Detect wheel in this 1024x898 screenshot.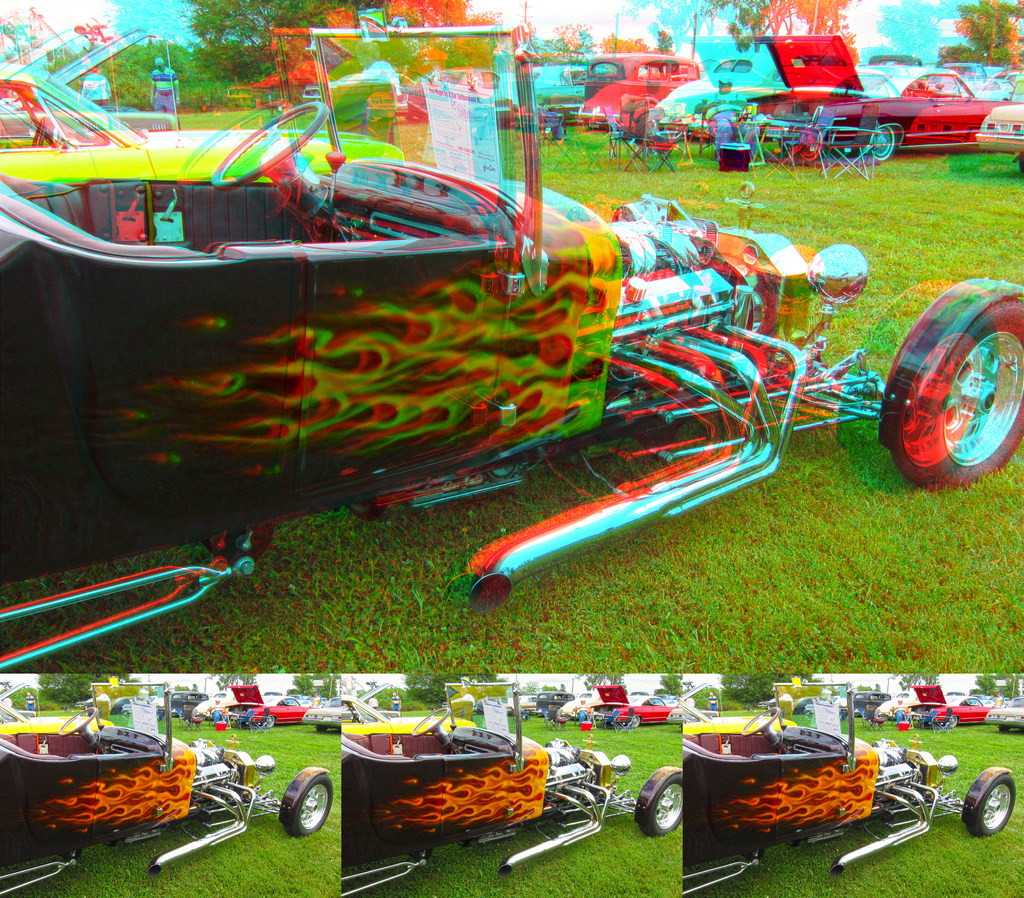
Detection: BBox(280, 766, 335, 834).
